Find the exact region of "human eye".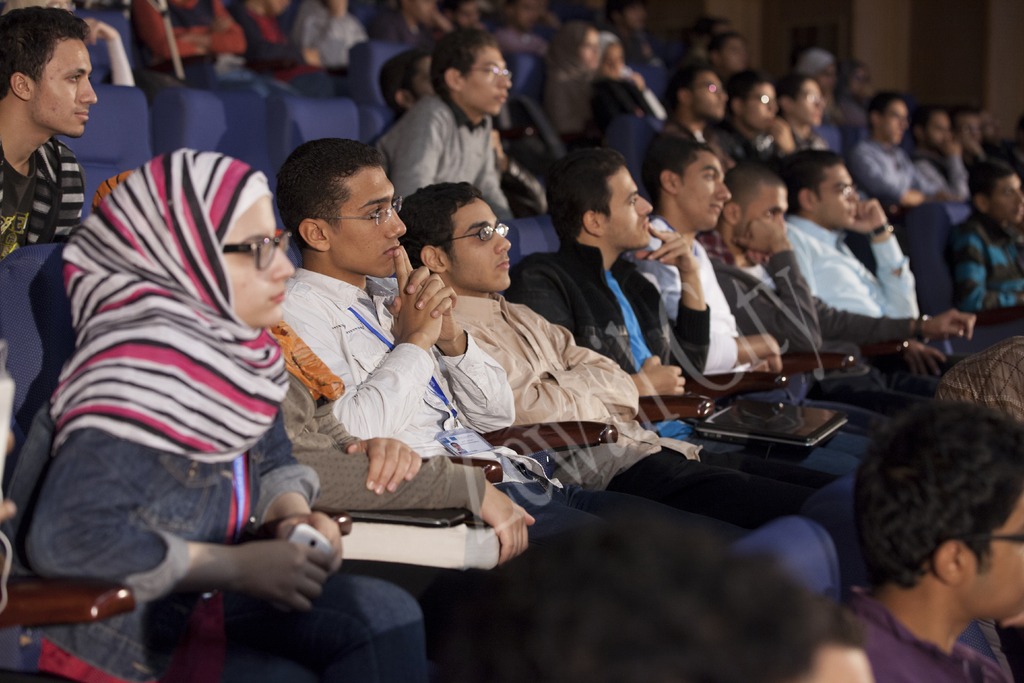
Exact region: x1=366, y1=202, x2=382, y2=220.
